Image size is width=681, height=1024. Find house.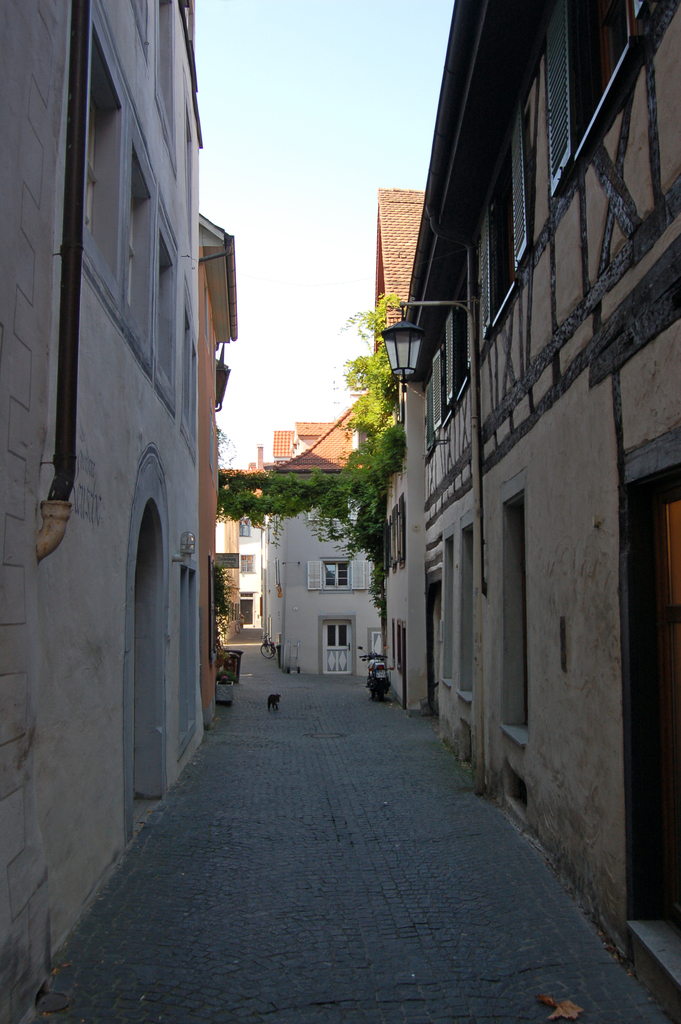
left=0, top=0, right=202, bottom=1022.
